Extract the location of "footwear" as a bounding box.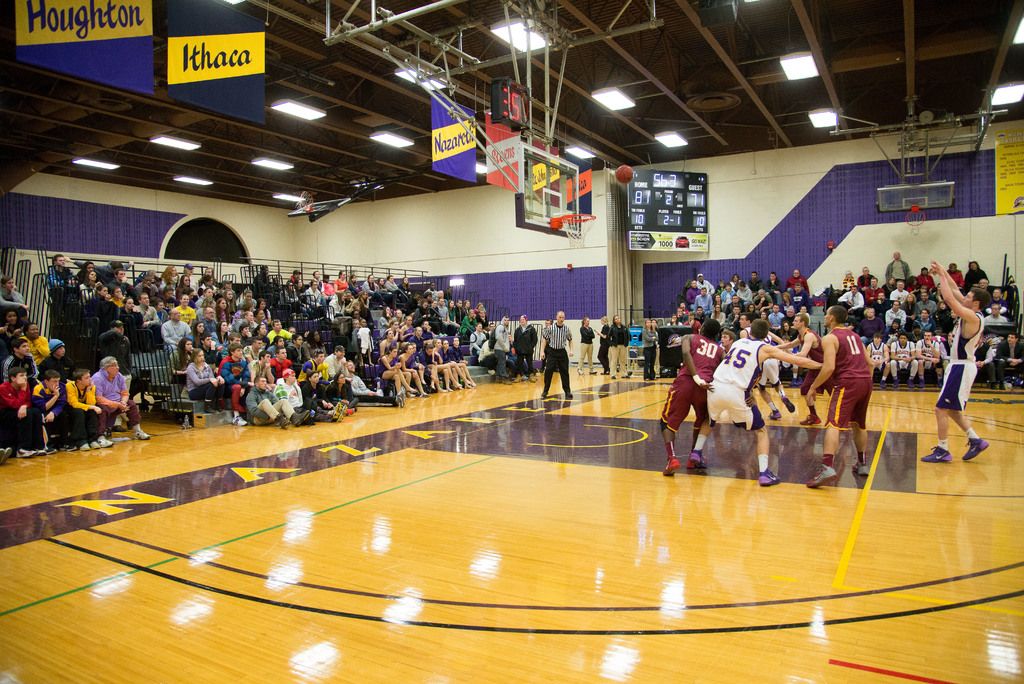
pyautogui.locateOnScreen(916, 377, 927, 388).
